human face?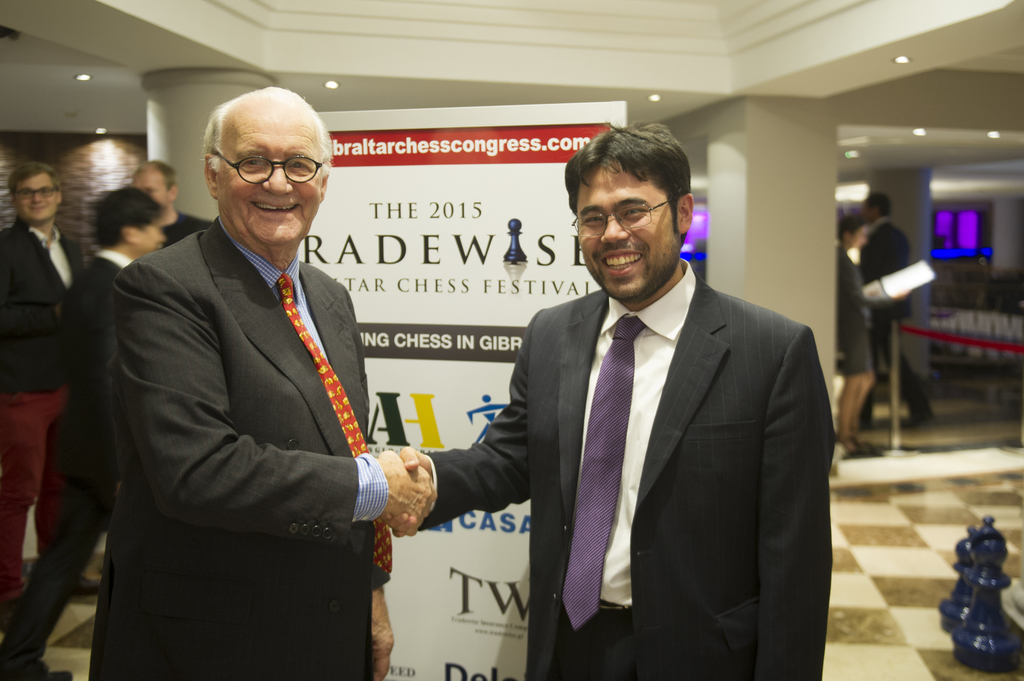
135:222:168:248
